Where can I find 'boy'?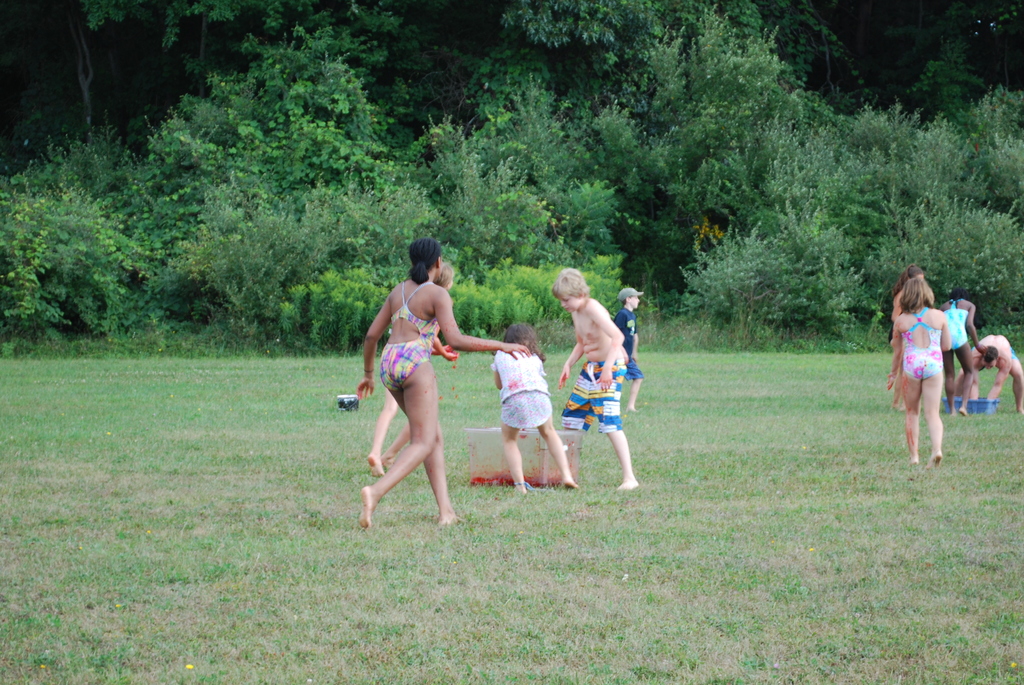
You can find it at <box>603,280,649,411</box>.
